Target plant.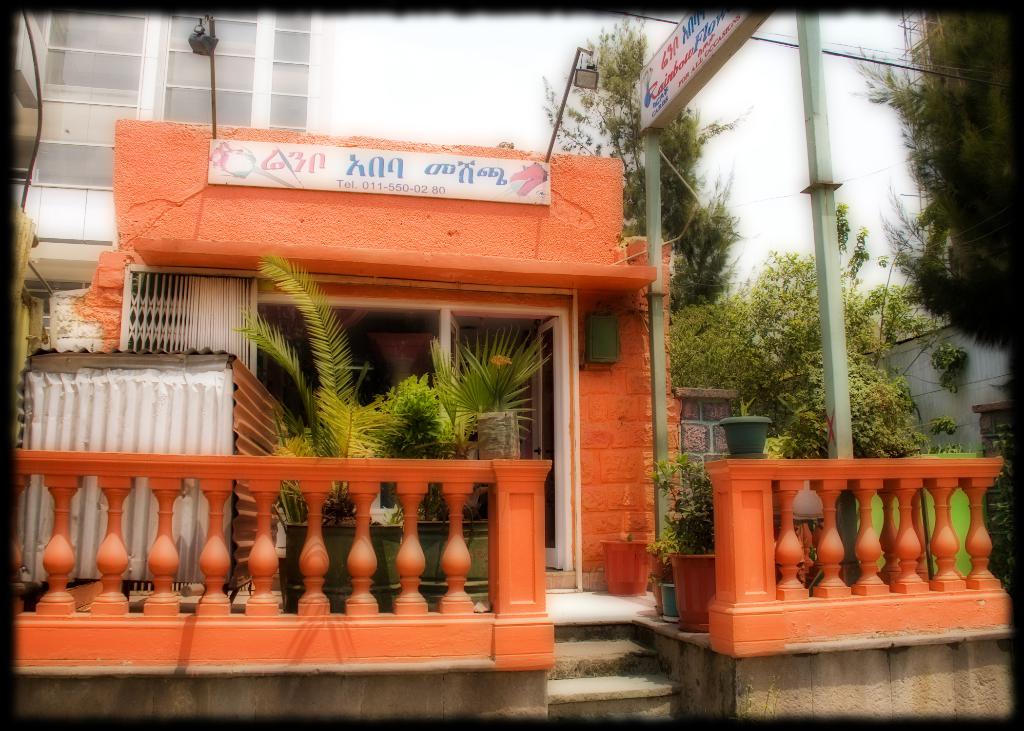
Target region: select_region(913, 421, 964, 431).
